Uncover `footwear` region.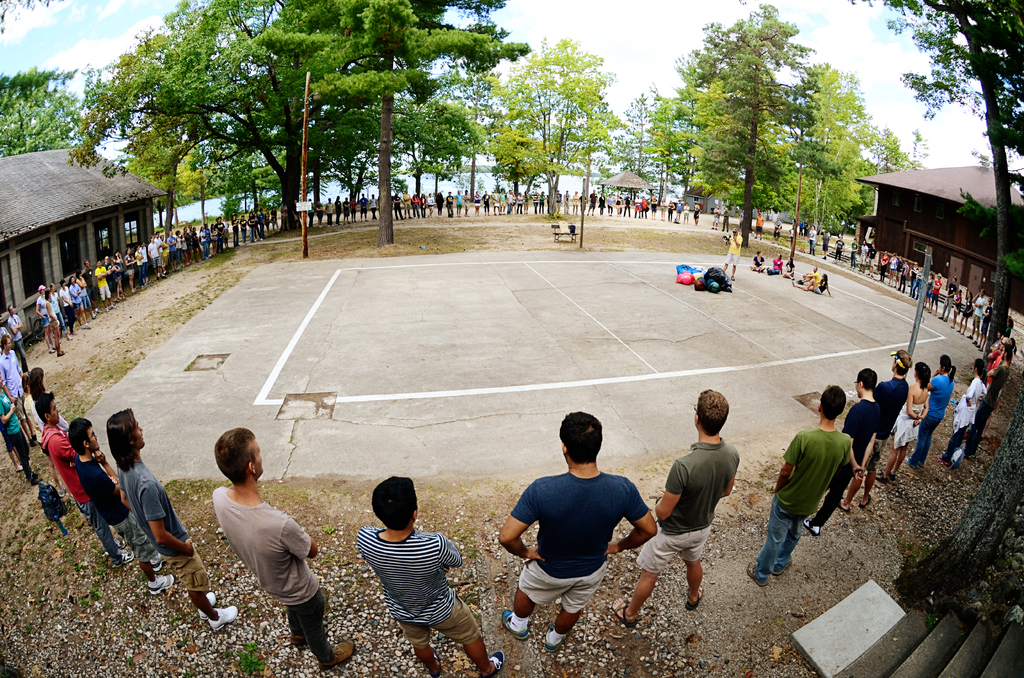
Uncovered: [left=207, top=606, right=236, bottom=630].
